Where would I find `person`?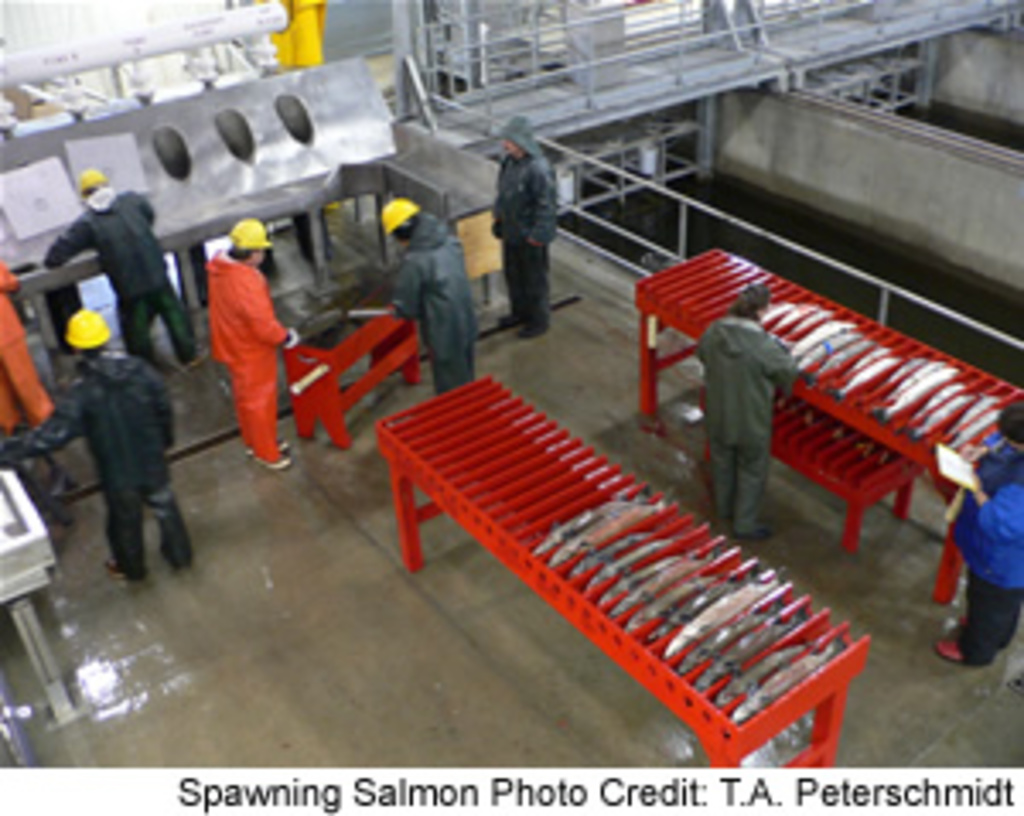
At 48 167 212 379.
